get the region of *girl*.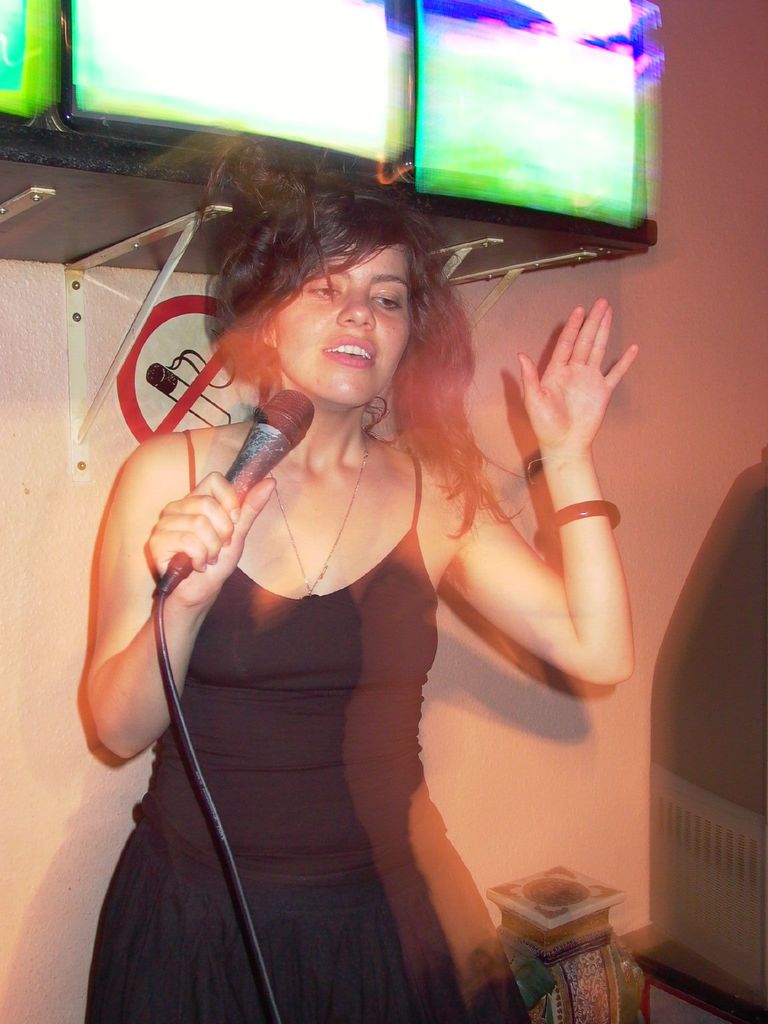
bbox=(89, 116, 640, 1023).
